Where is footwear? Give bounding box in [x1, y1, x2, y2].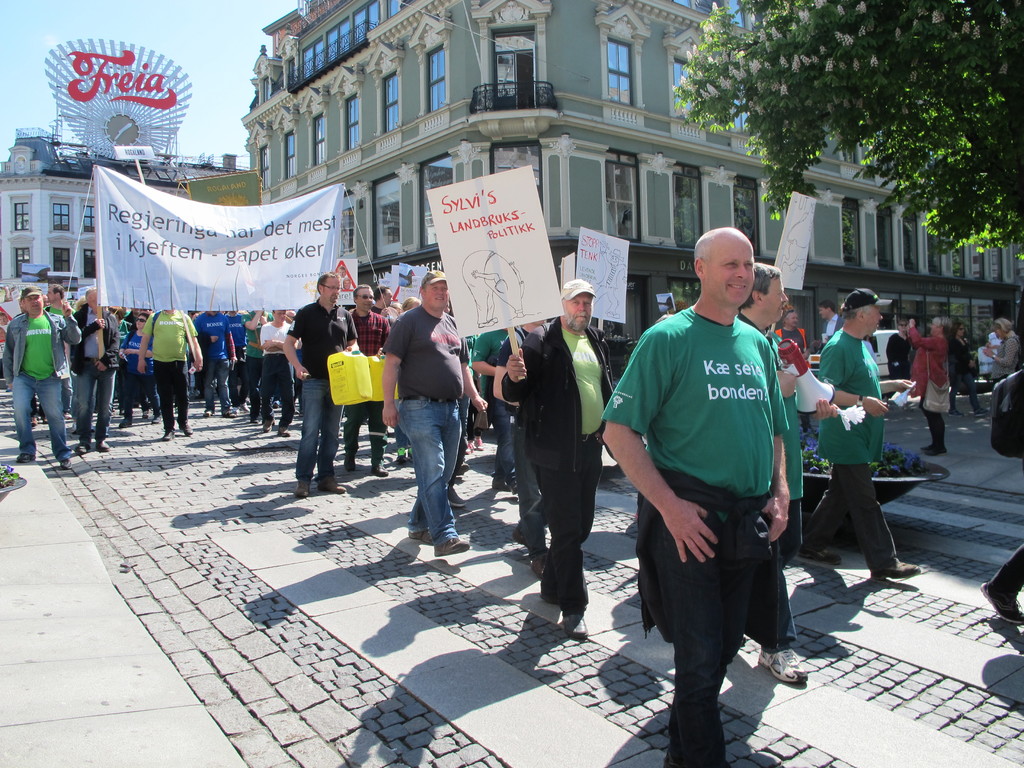
[205, 407, 212, 417].
